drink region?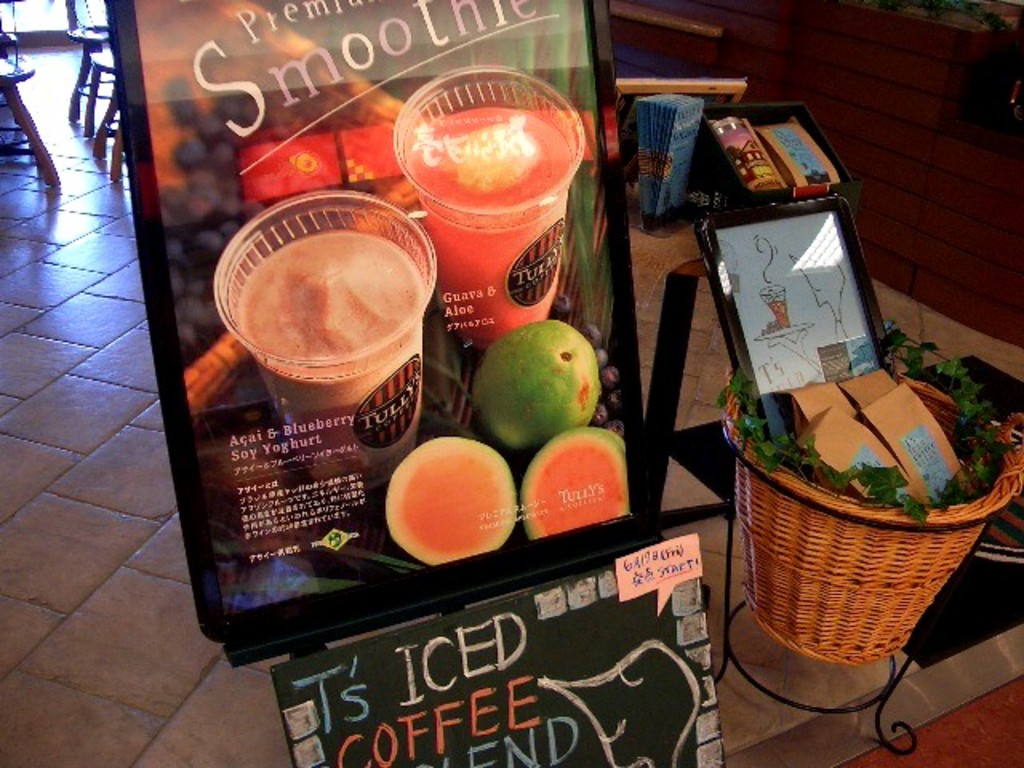
<bbox>413, 101, 574, 344</bbox>
